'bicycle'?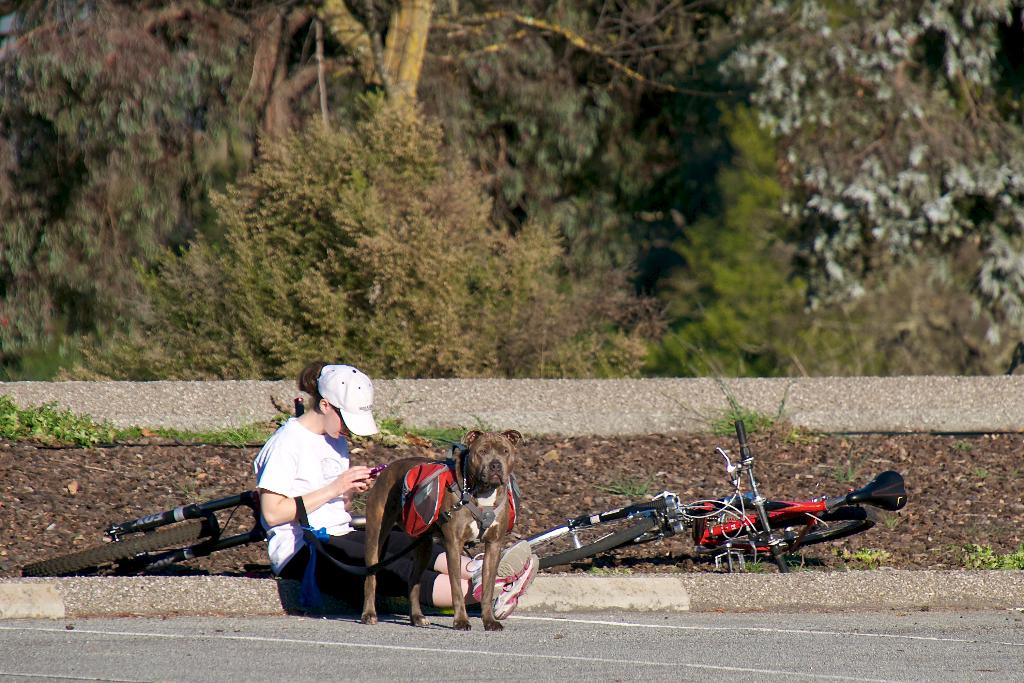
[x1=25, y1=482, x2=281, y2=570]
